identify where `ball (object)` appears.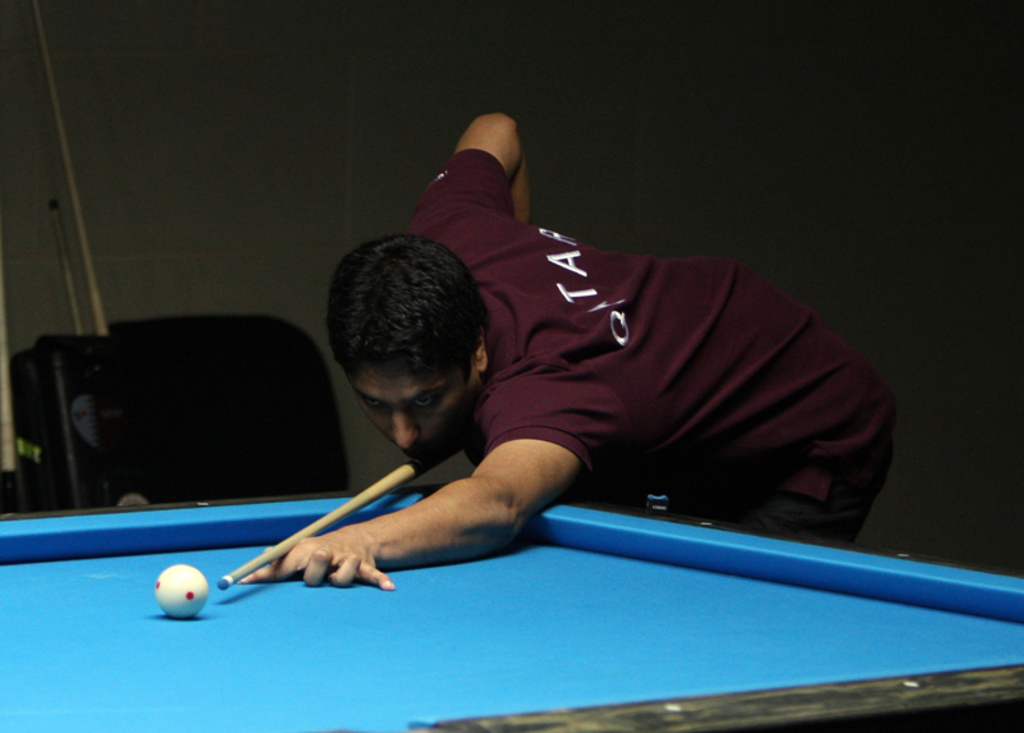
Appears at (152,564,211,622).
